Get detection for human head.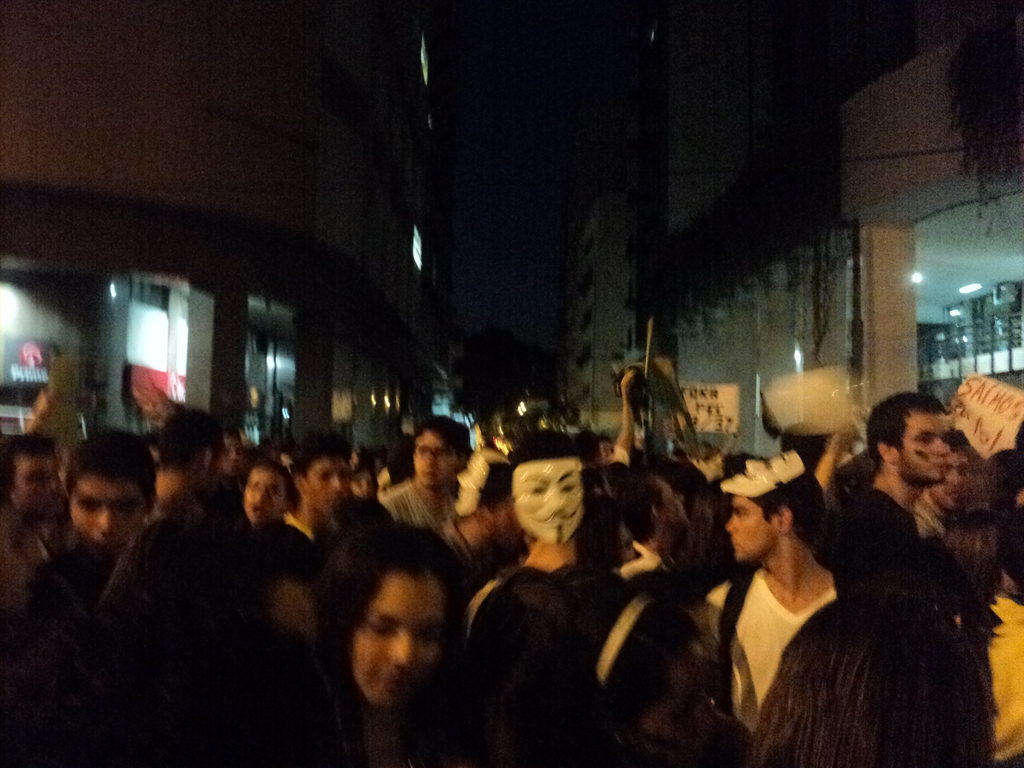
Detection: [316, 522, 467, 712].
